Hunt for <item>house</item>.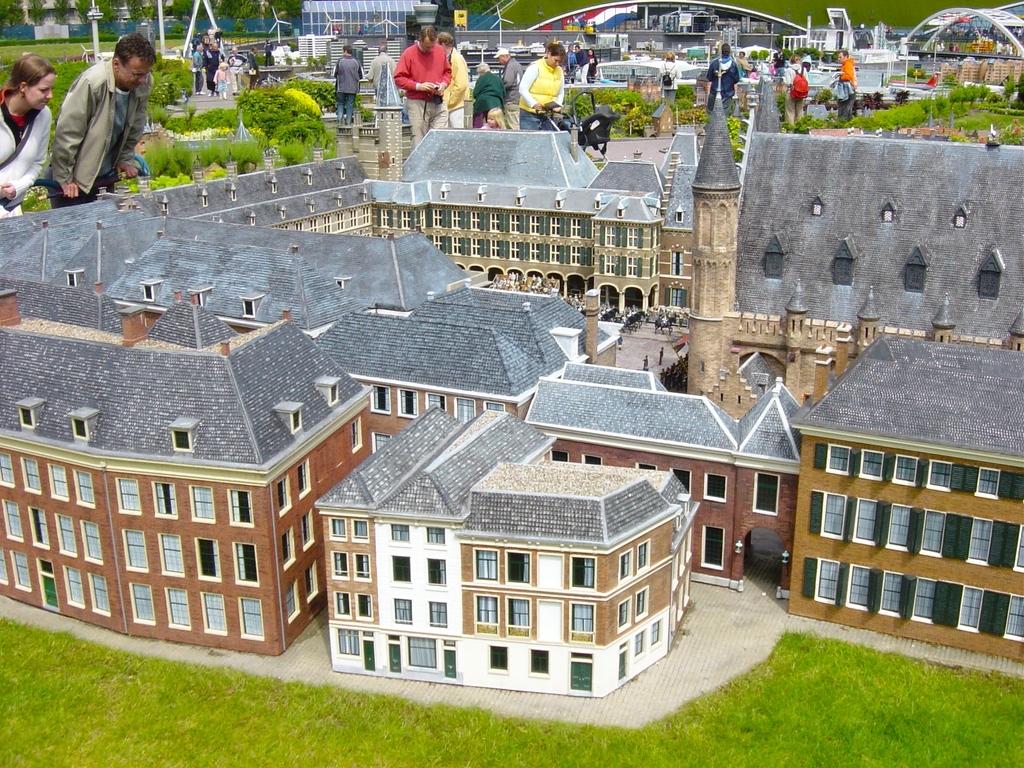
Hunted down at x1=0 y1=275 x2=377 y2=660.
